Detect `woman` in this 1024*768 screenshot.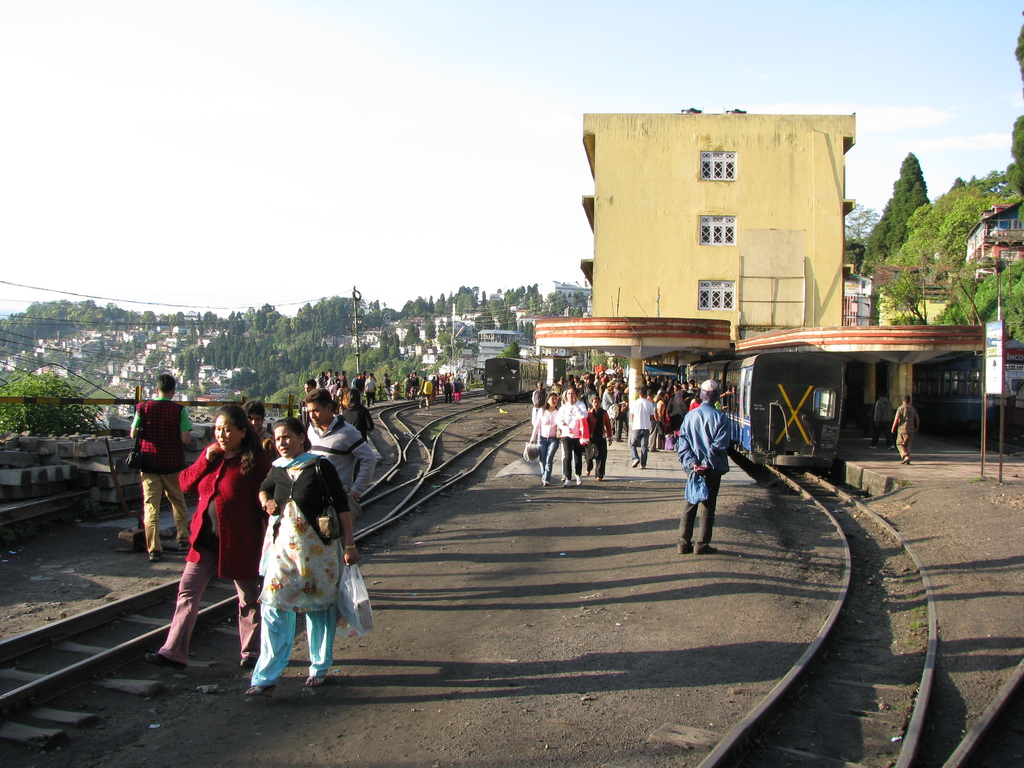
Detection: rect(657, 390, 665, 452).
